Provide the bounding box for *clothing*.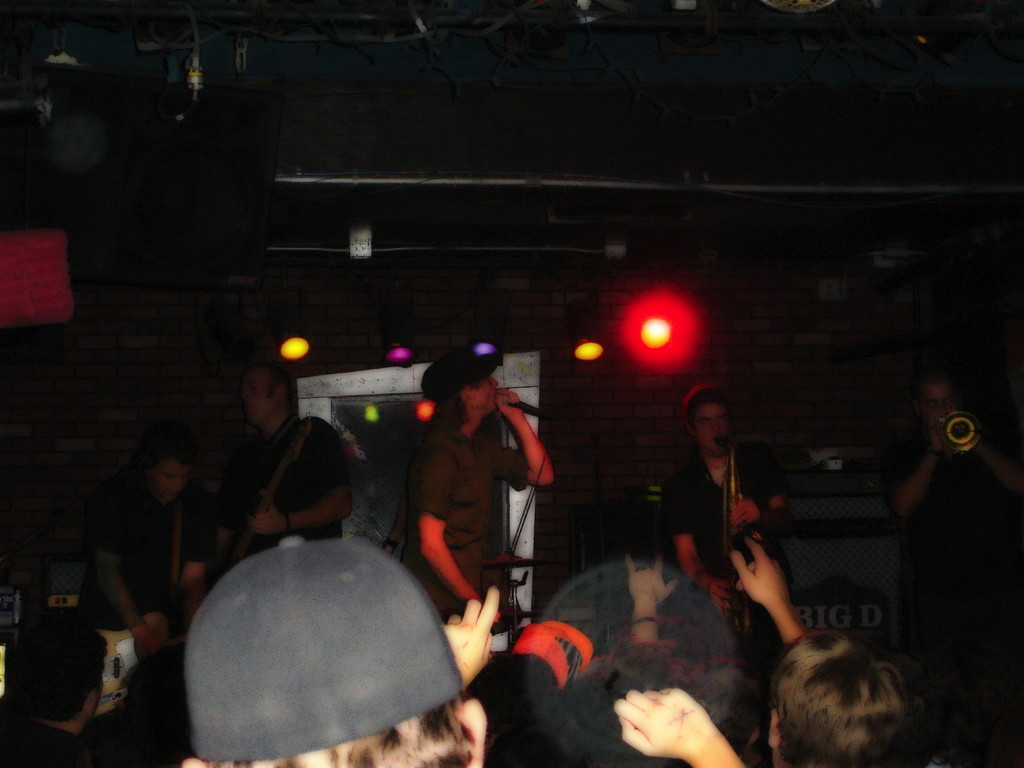
(x1=882, y1=436, x2=1005, y2=767).
